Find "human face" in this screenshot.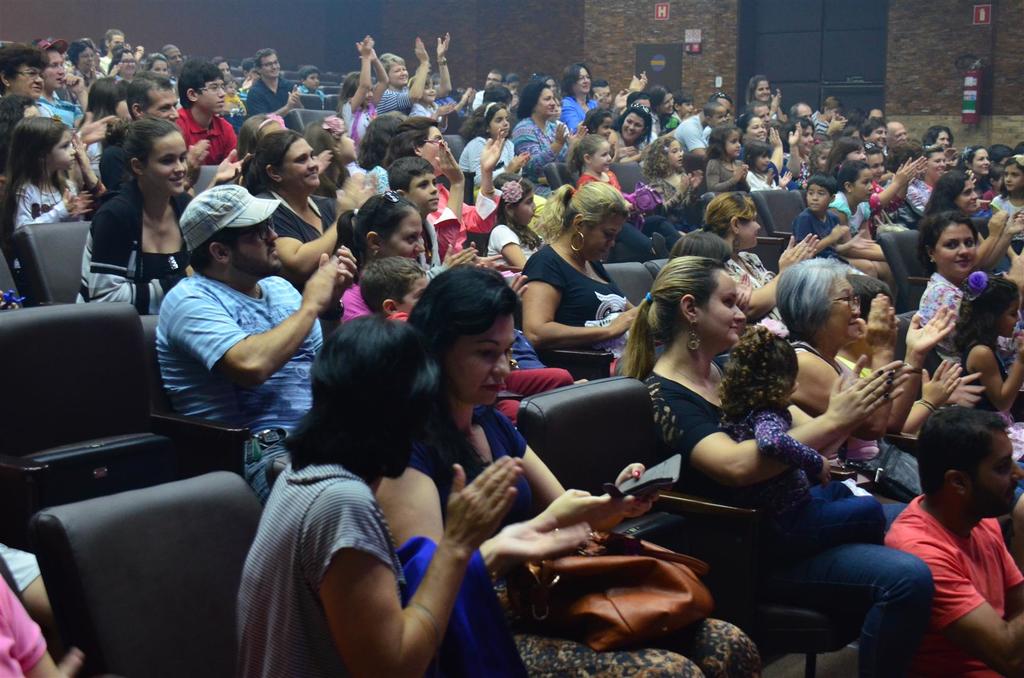
The bounding box for "human face" is <box>1000,297,1018,338</box>.
